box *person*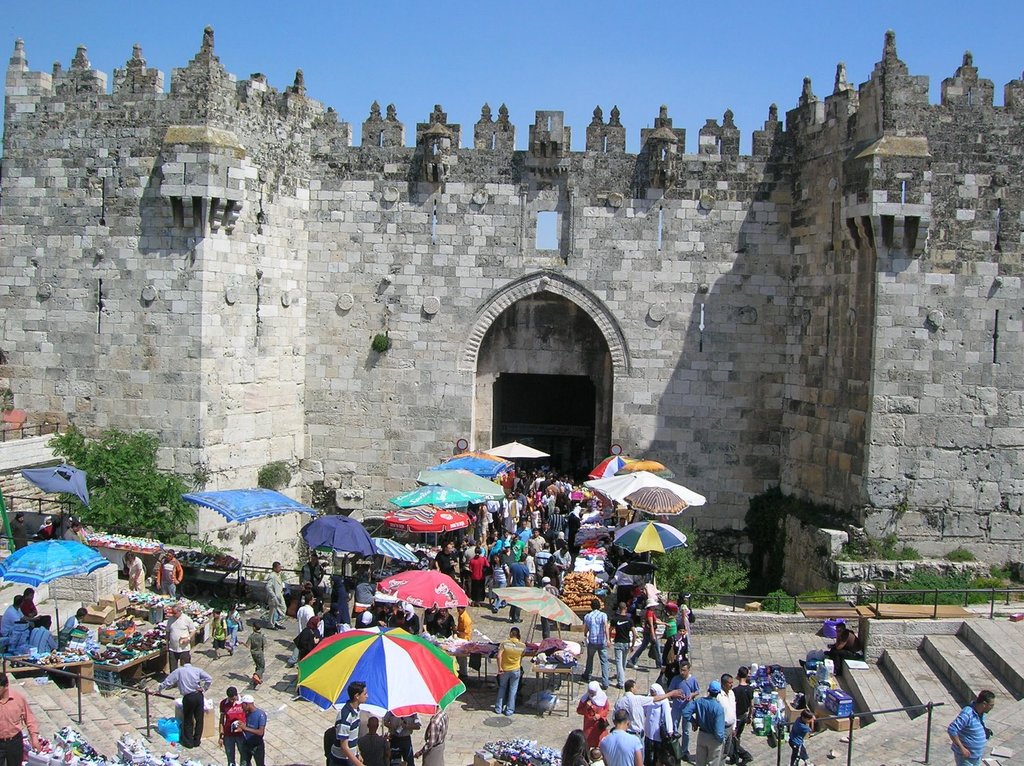
x1=684 y1=681 x2=728 y2=765
